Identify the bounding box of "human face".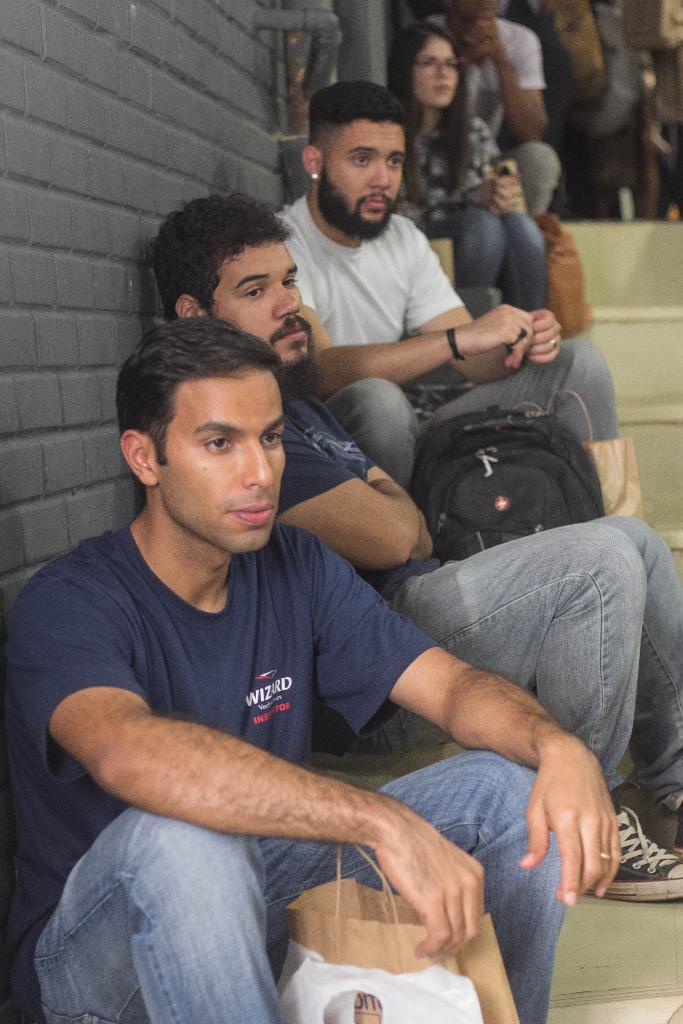
rect(324, 121, 402, 239).
